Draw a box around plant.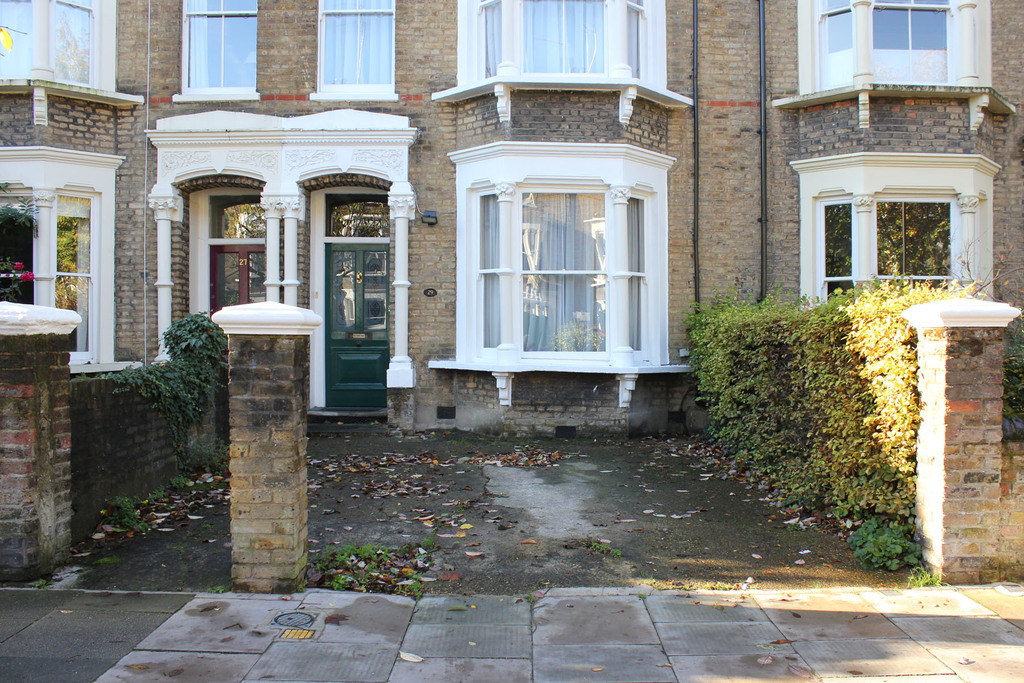
detection(902, 562, 939, 588).
